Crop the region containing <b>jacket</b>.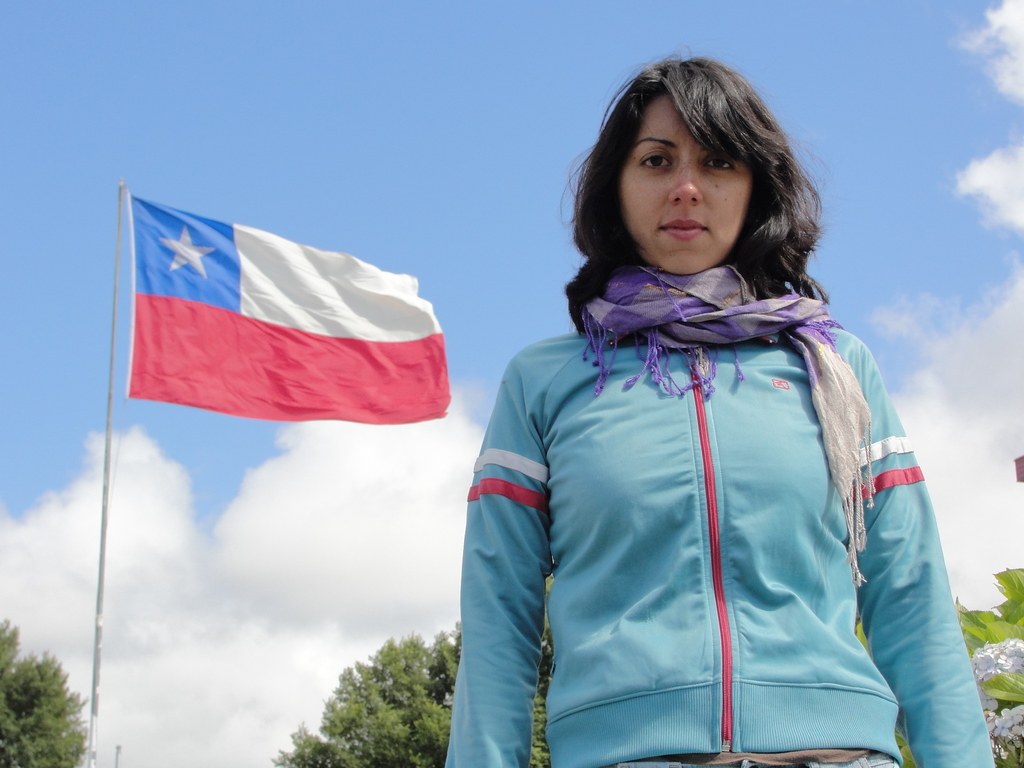
Crop region: (x1=342, y1=116, x2=959, y2=707).
